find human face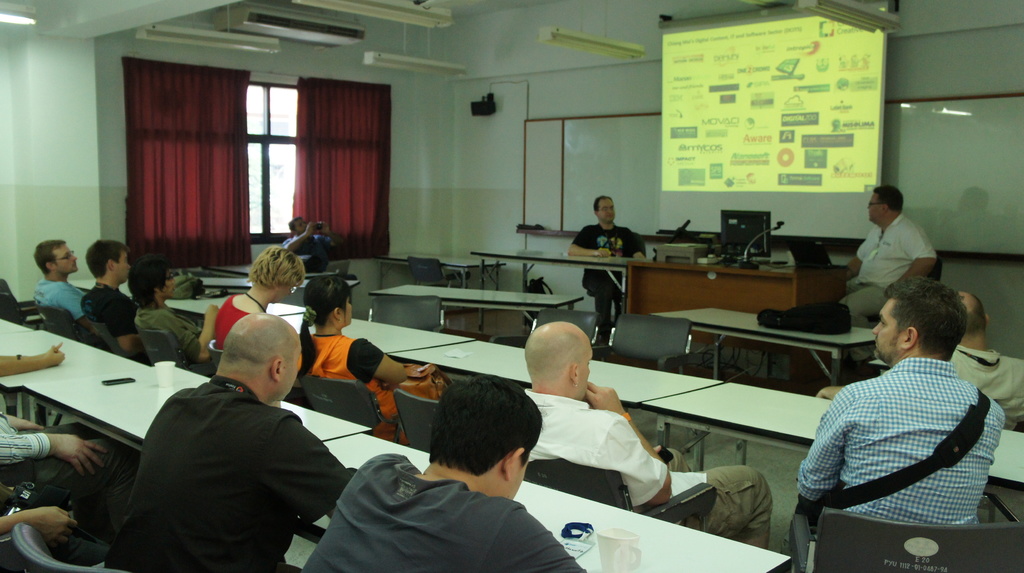
577/354/589/395
